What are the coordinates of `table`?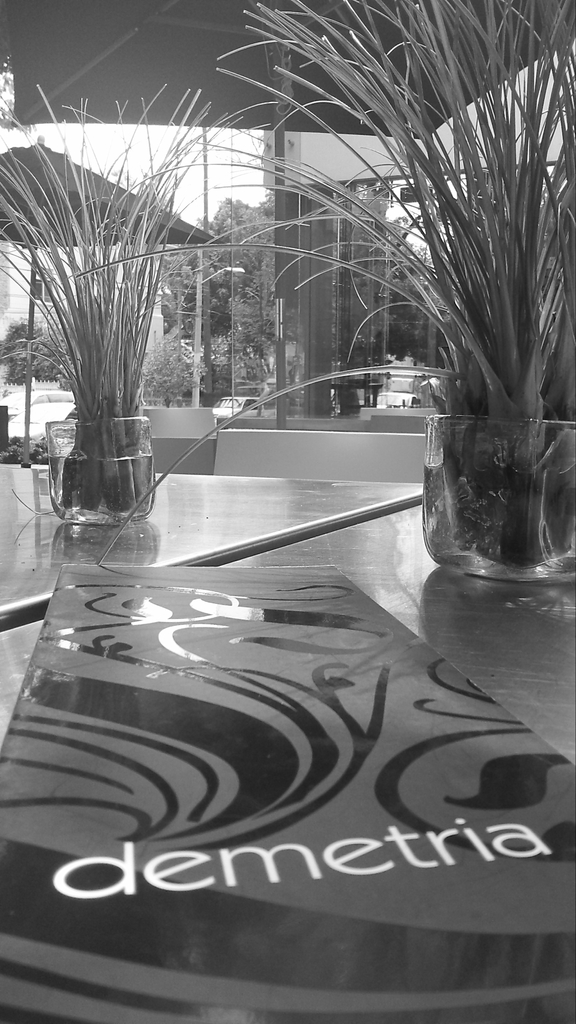
[left=0, top=467, right=575, bottom=1012].
